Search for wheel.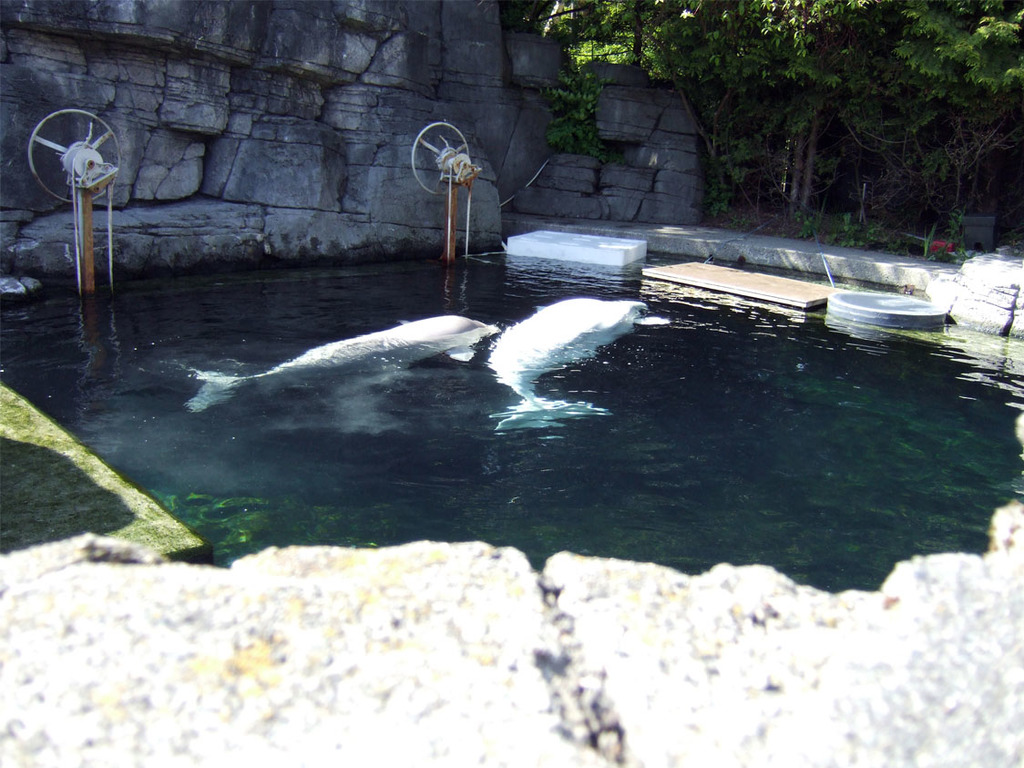
Found at 414,118,471,194.
